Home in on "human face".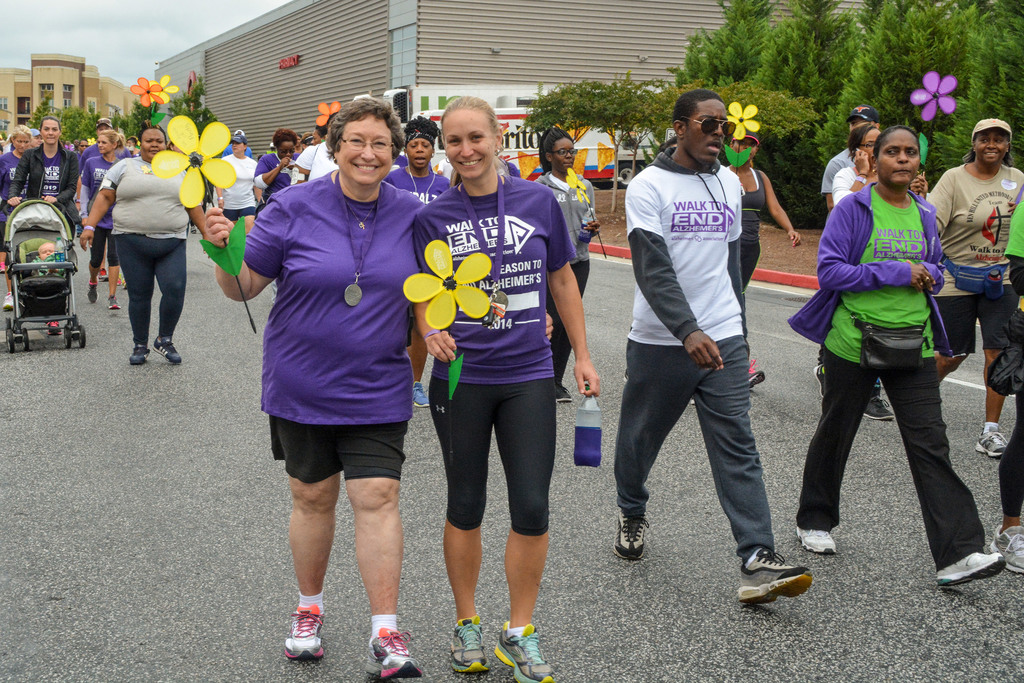
Homed in at [138,127,166,161].
